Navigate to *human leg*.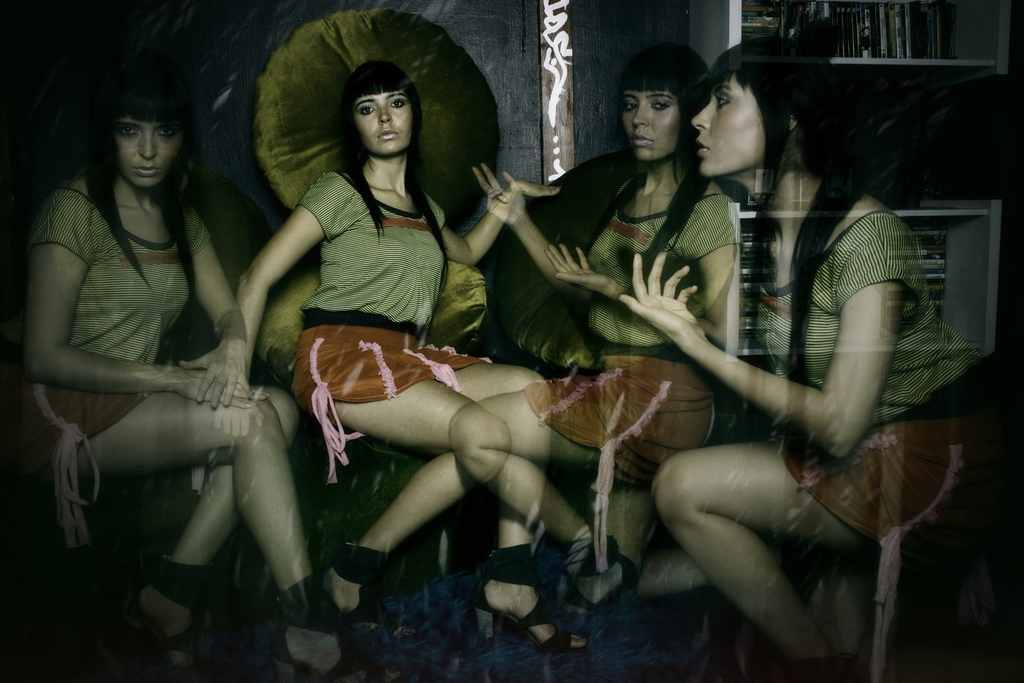
Navigation target: [x1=454, y1=363, x2=703, y2=650].
